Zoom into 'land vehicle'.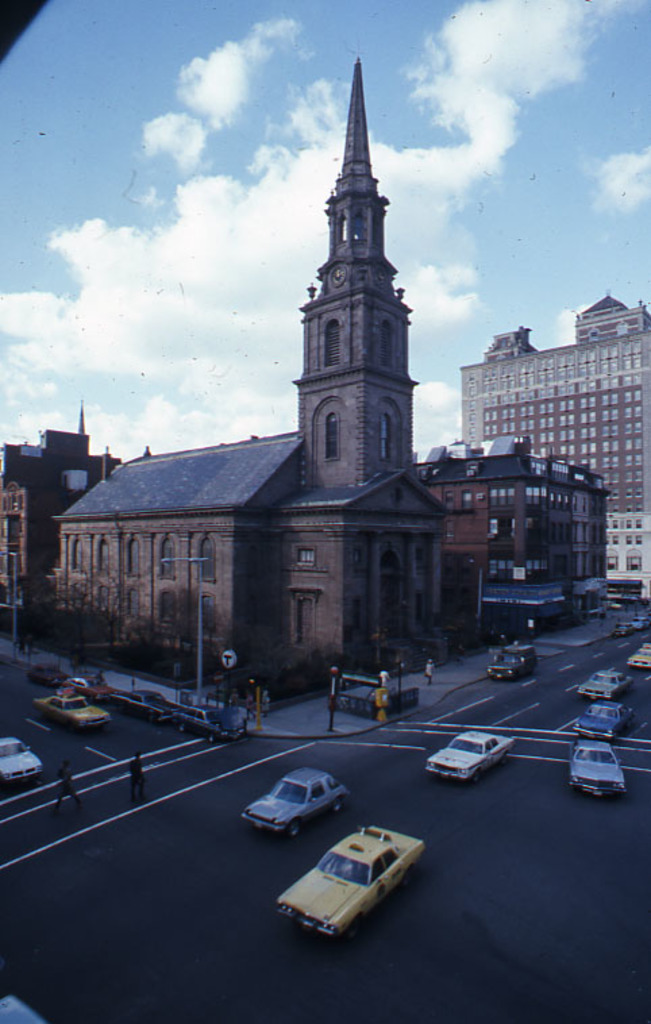
Zoom target: (566,696,632,742).
